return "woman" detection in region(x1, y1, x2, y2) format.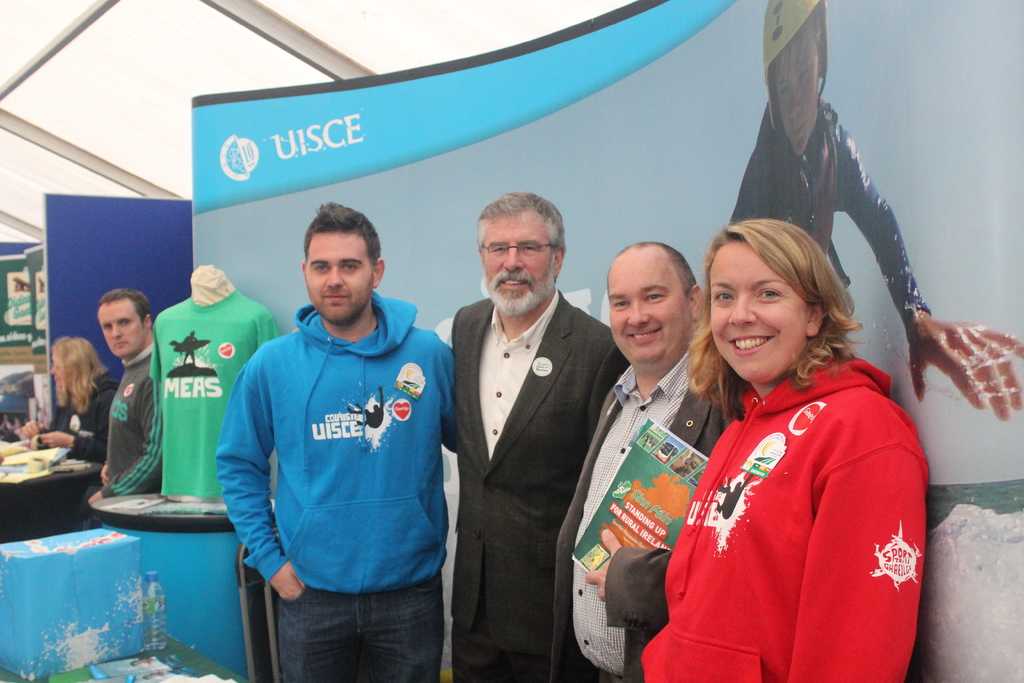
region(656, 186, 939, 682).
